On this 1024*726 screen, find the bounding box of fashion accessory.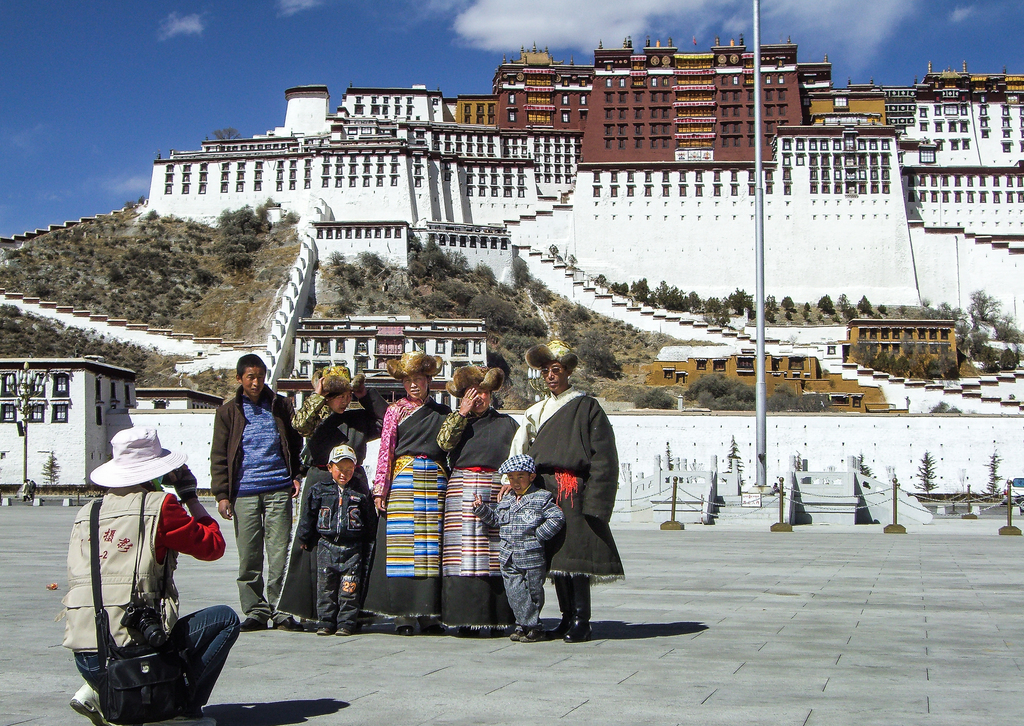
Bounding box: (522, 341, 580, 369).
